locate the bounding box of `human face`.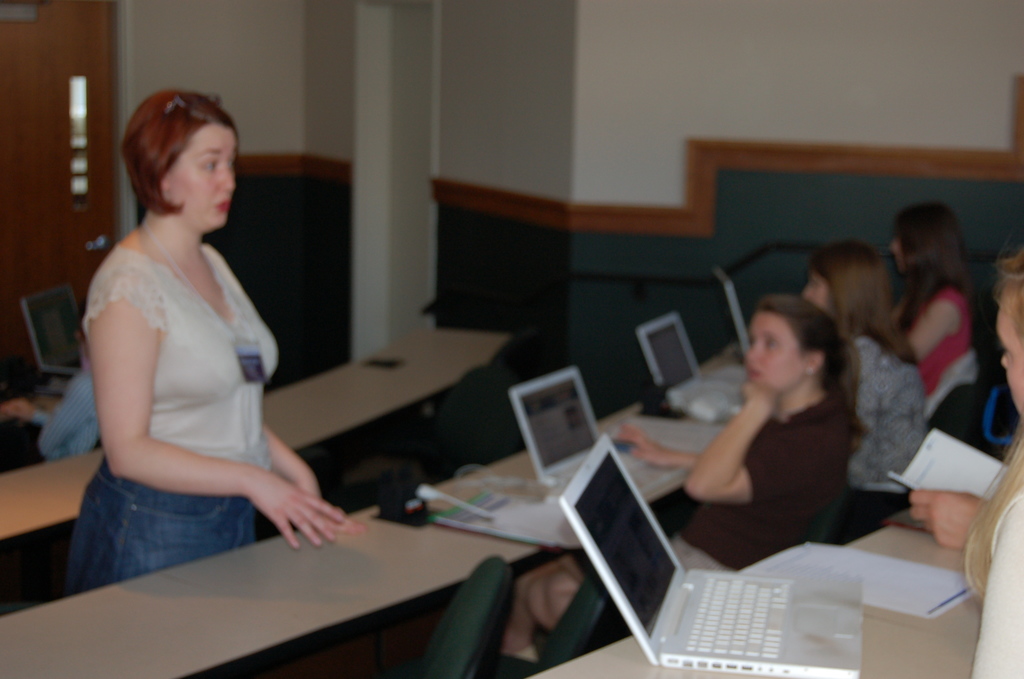
Bounding box: <bbox>746, 313, 800, 392</bbox>.
